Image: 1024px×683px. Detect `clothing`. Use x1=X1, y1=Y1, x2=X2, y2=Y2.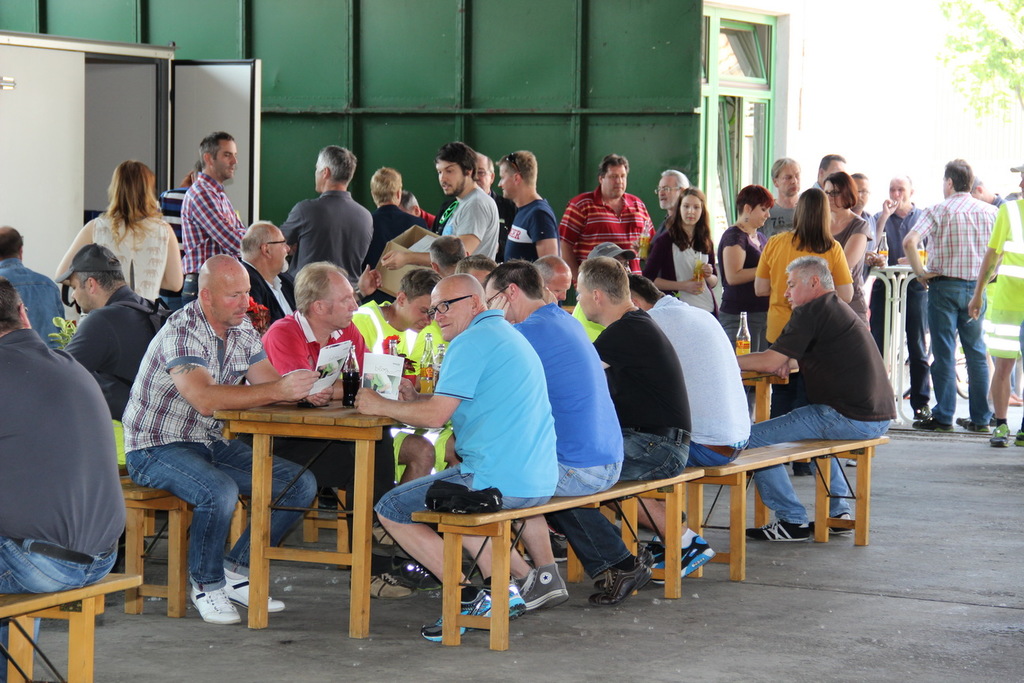
x1=756, y1=219, x2=862, y2=466.
